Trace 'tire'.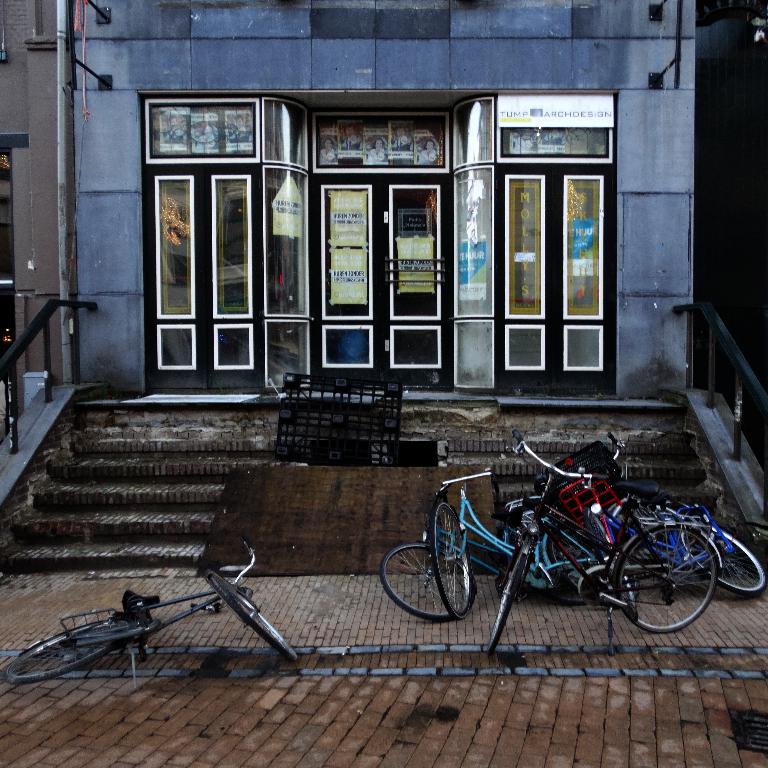
Traced to left=542, top=540, right=597, bottom=603.
